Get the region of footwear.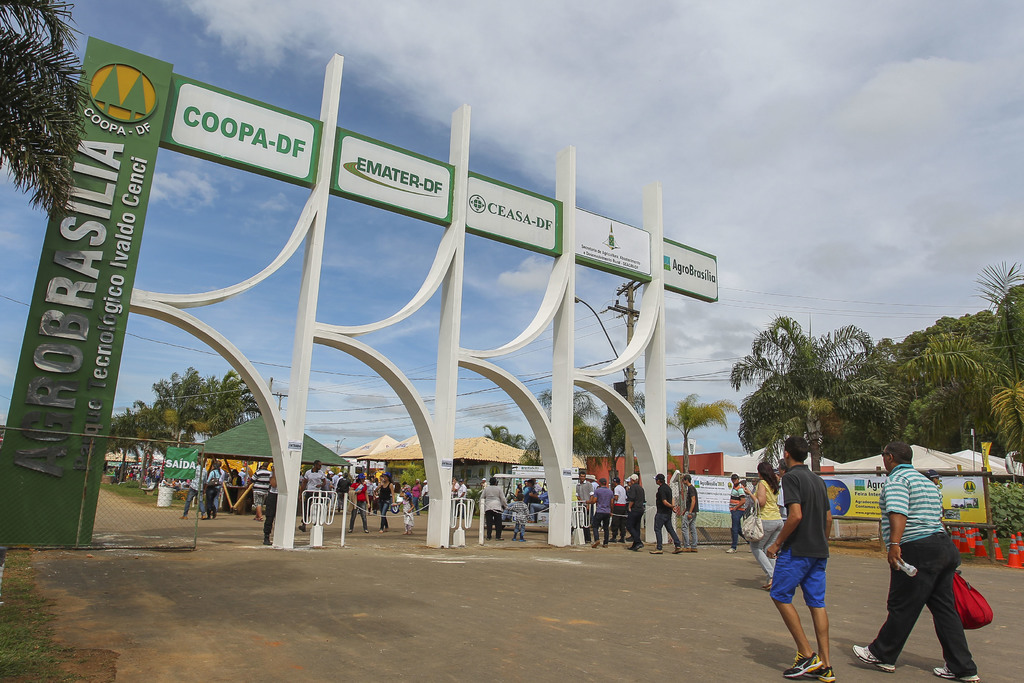
[383,524,391,529].
